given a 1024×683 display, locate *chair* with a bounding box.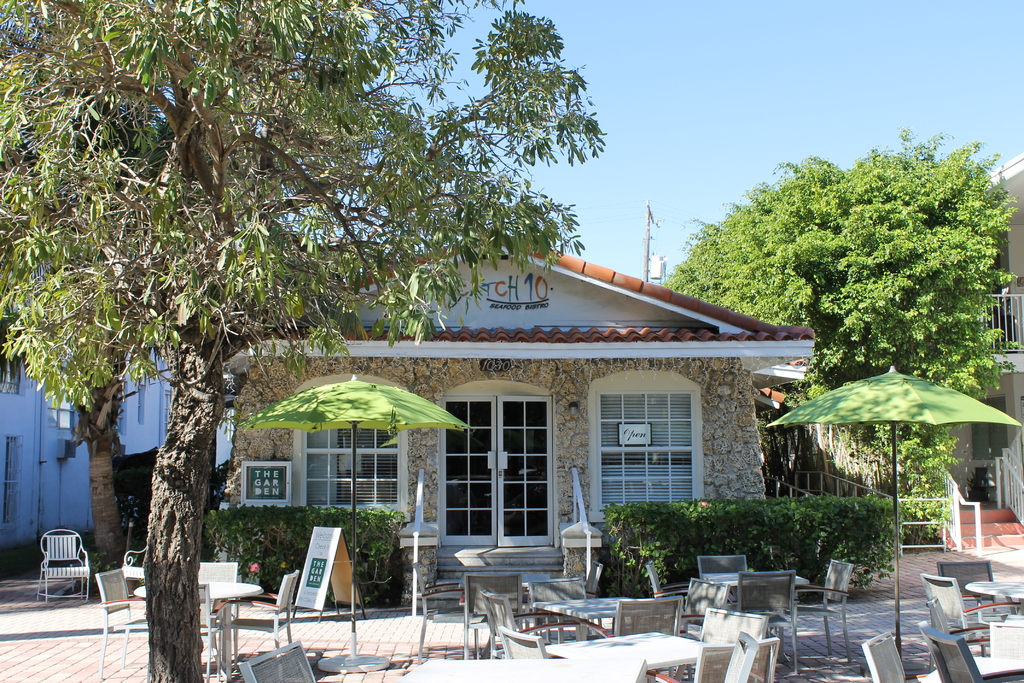
Located: box=[527, 575, 598, 642].
